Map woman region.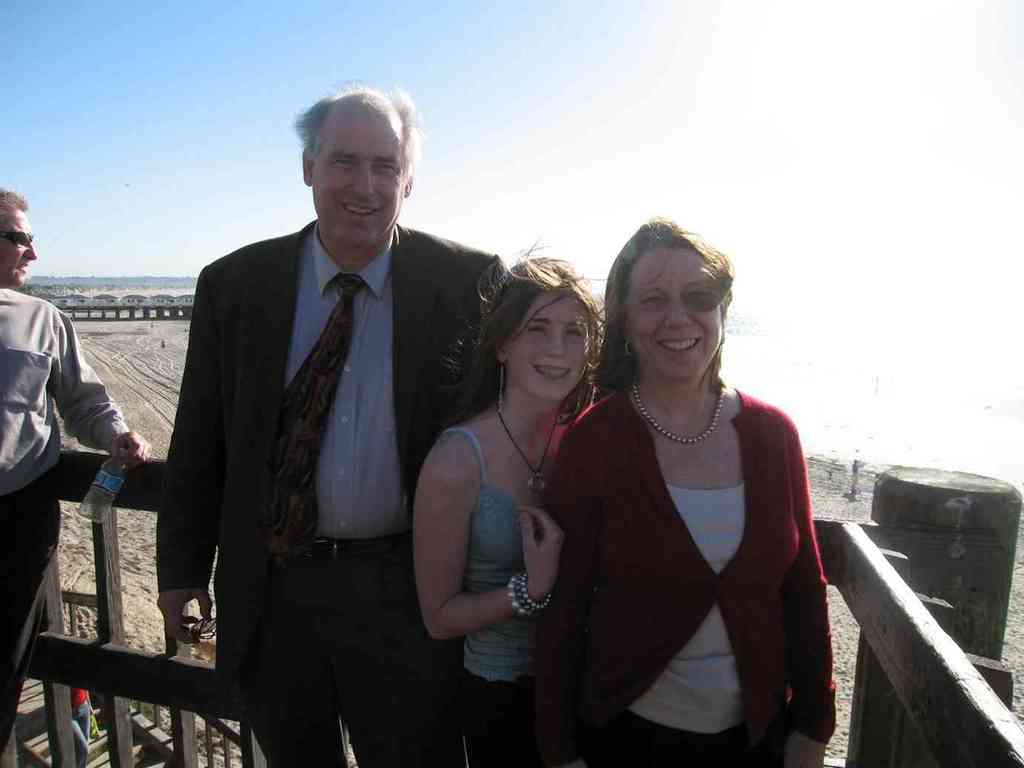
Mapped to bbox=(411, 241, 619, 767).
